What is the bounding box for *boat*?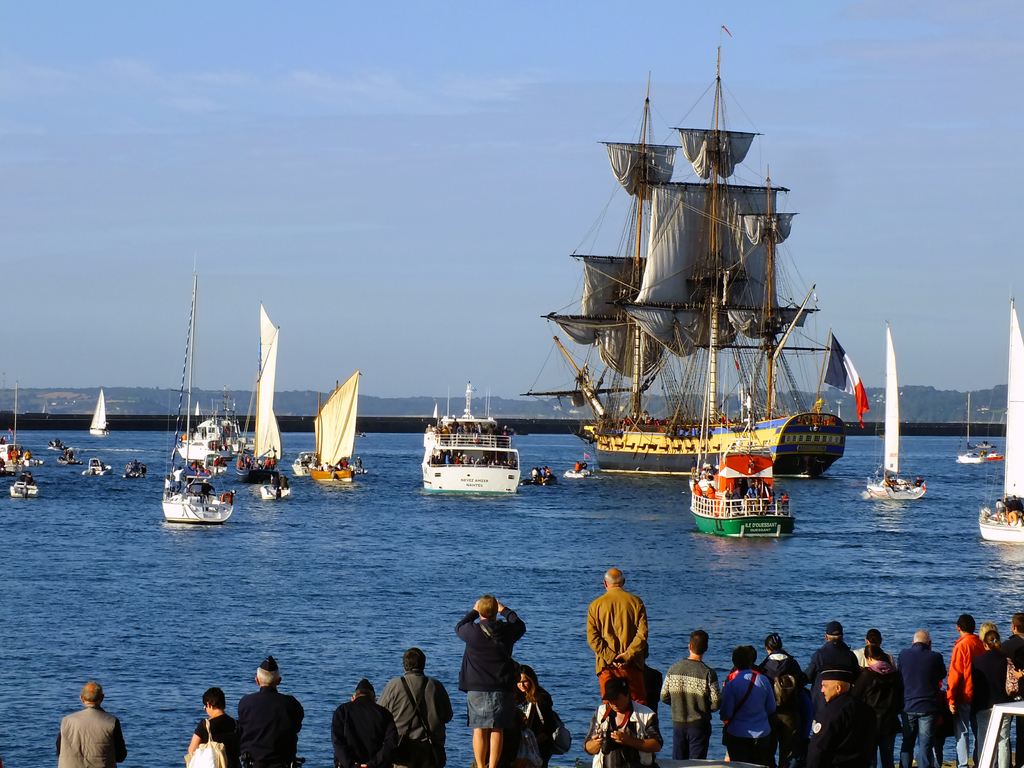
419 374 521 496.
